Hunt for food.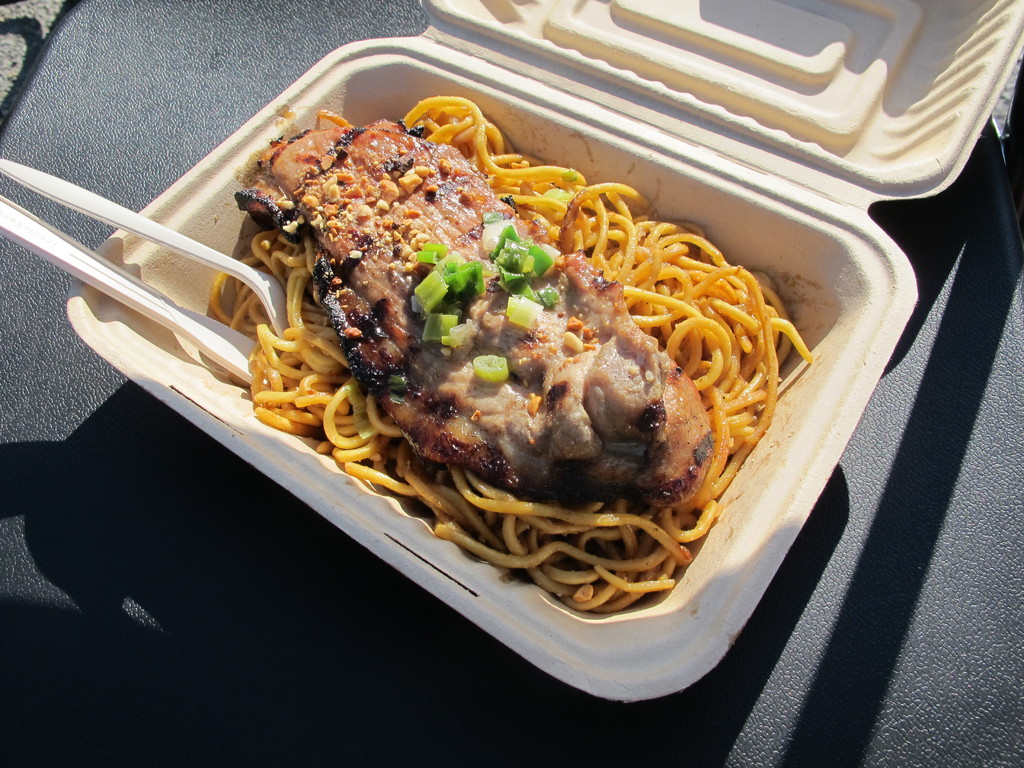
Hunted down at left=232, top=106, right=717, bottom=508.
